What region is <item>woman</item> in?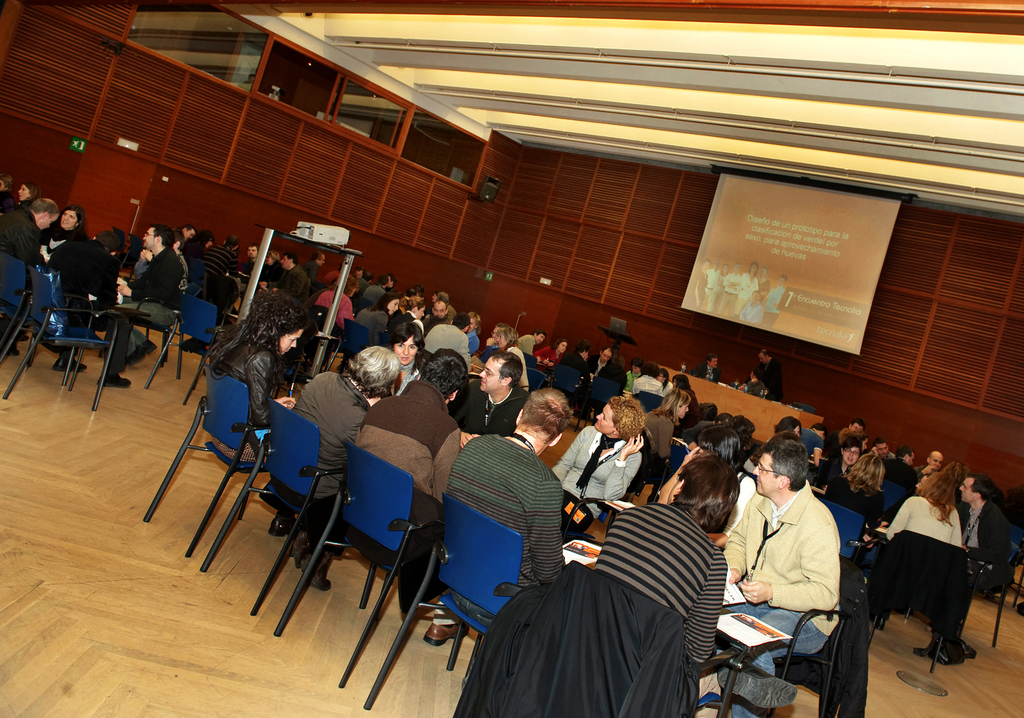
(824, 456, 886, 561).
